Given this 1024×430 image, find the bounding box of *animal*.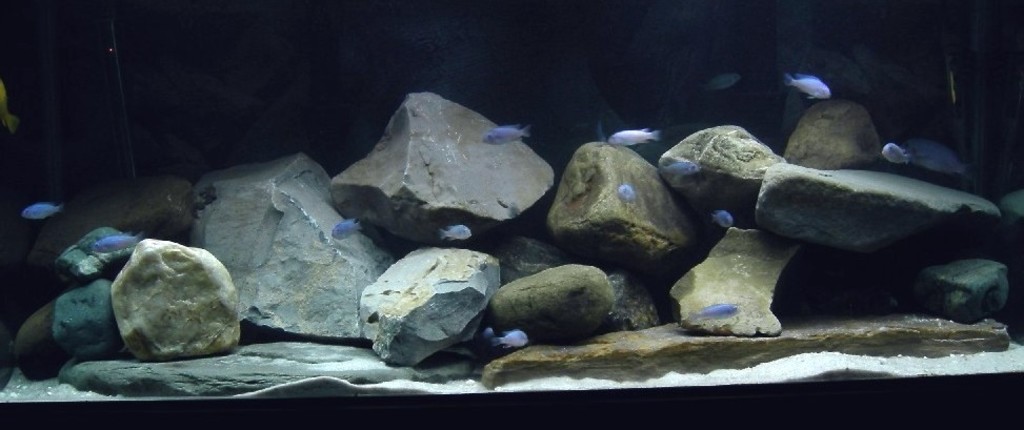
781, 70, 831, 104.
